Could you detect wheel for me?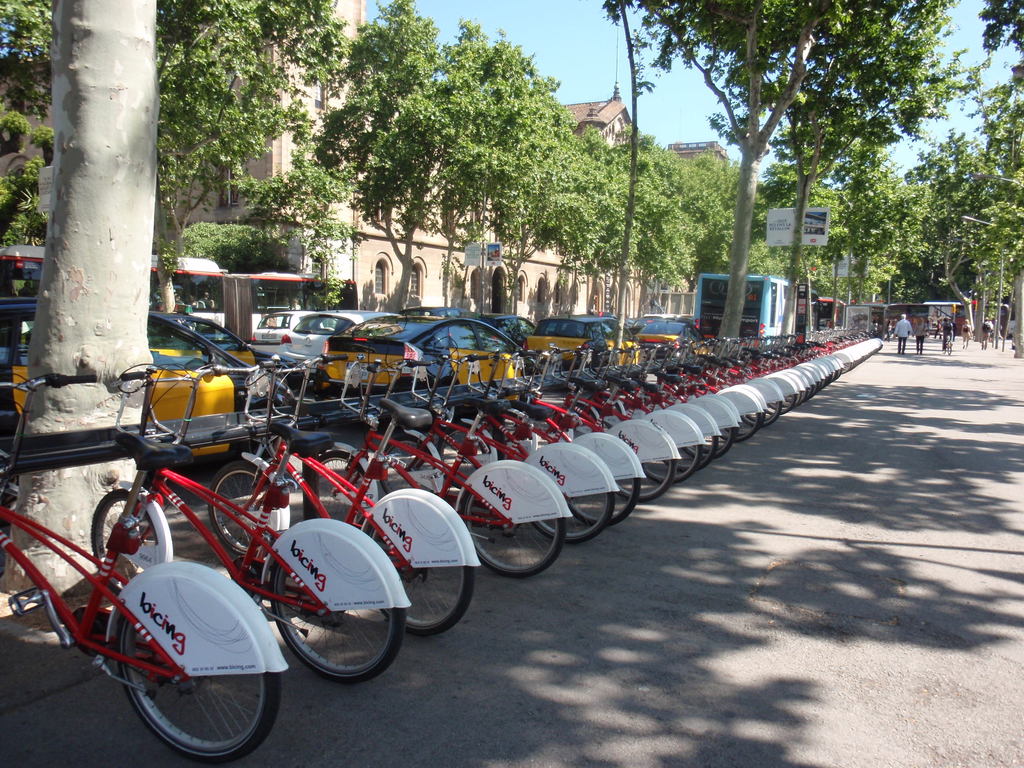
Detection result: (619,458,678,502).
